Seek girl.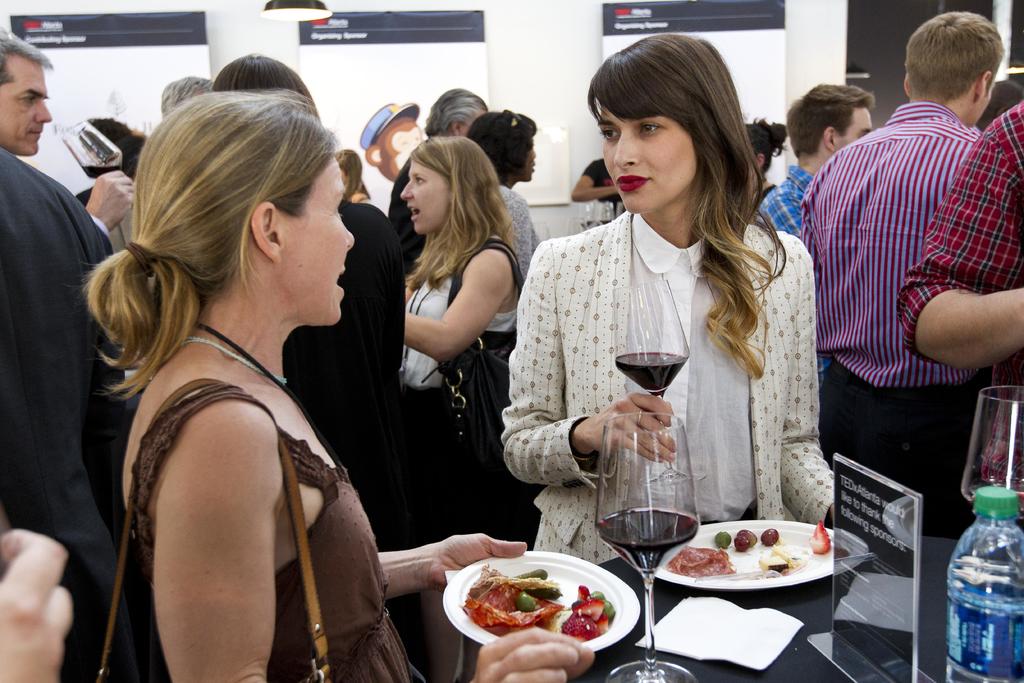
(467, 110, 540, 283).
